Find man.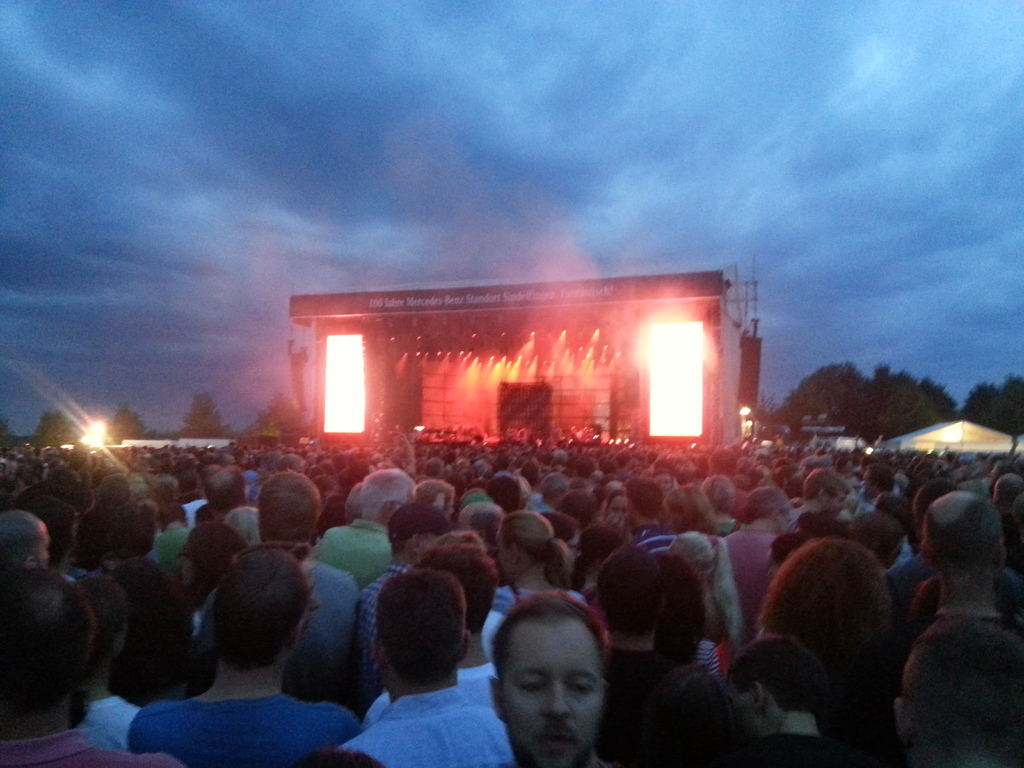
{"left": 344, "top": 568, "right": 515, "bottom": 767}.
